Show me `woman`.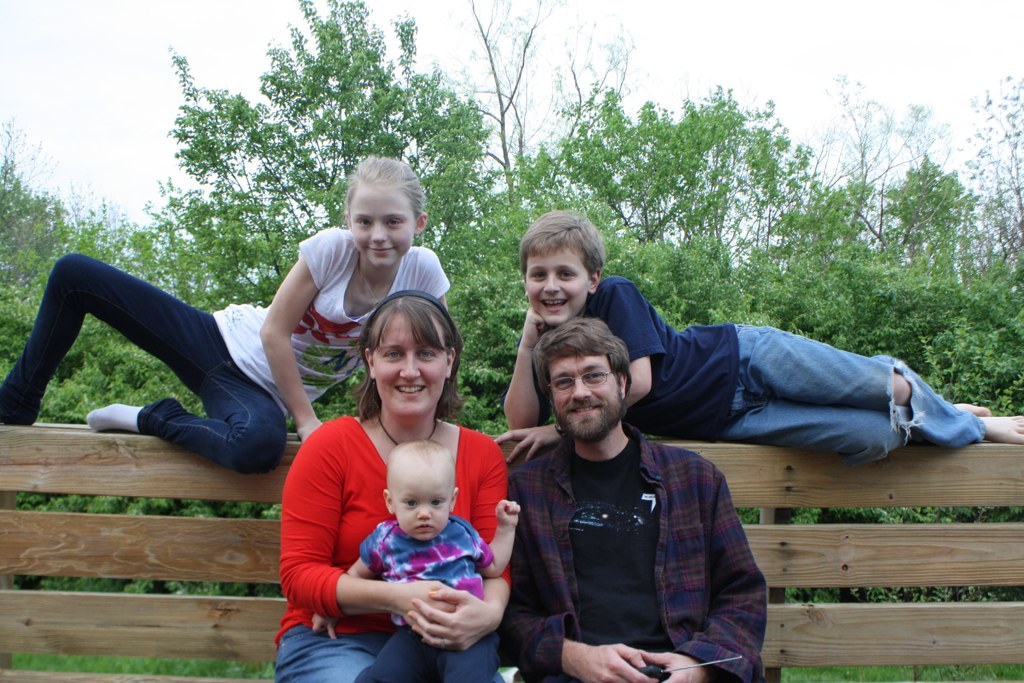
`woman` is here: (left=281, top=299, right=518, bottom=670).
